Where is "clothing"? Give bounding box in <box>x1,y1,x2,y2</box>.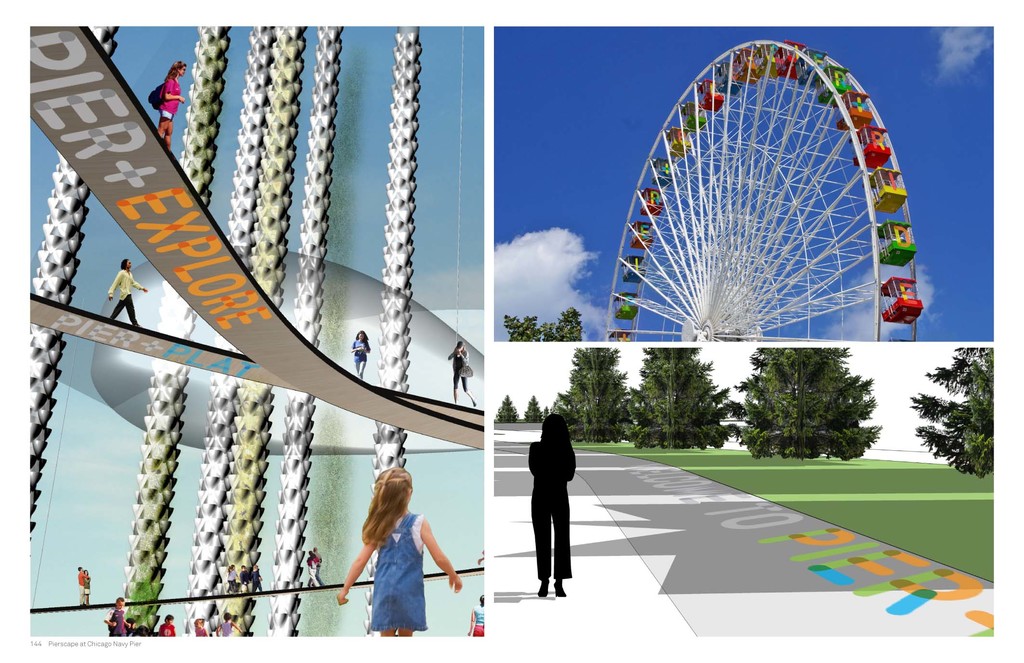
<box>308,556,317,582</box>.
